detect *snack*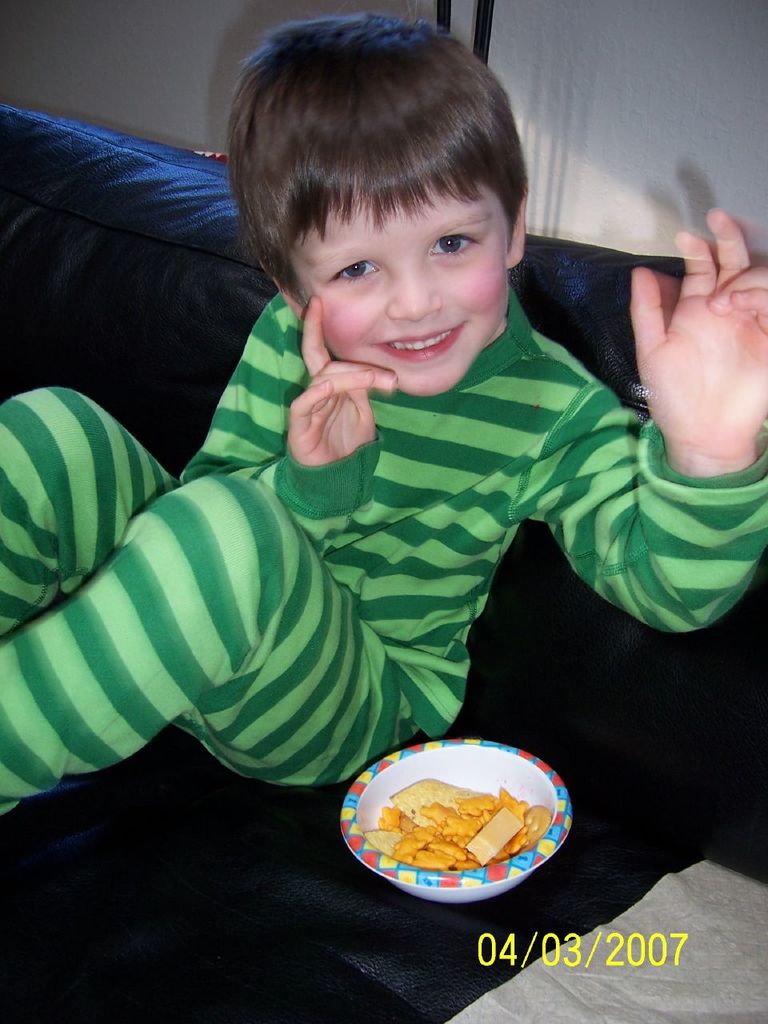
<bbox>340, 731, 560, 896</bbox>
